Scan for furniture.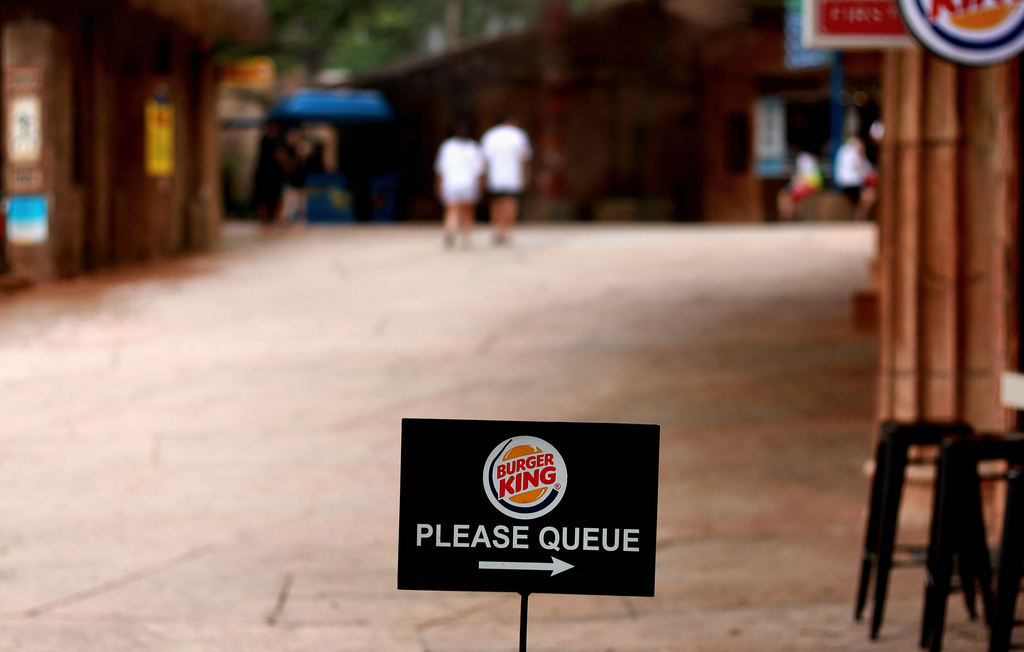
Scan result: (x1=915, y1=426, x2=1023, y2=651).
